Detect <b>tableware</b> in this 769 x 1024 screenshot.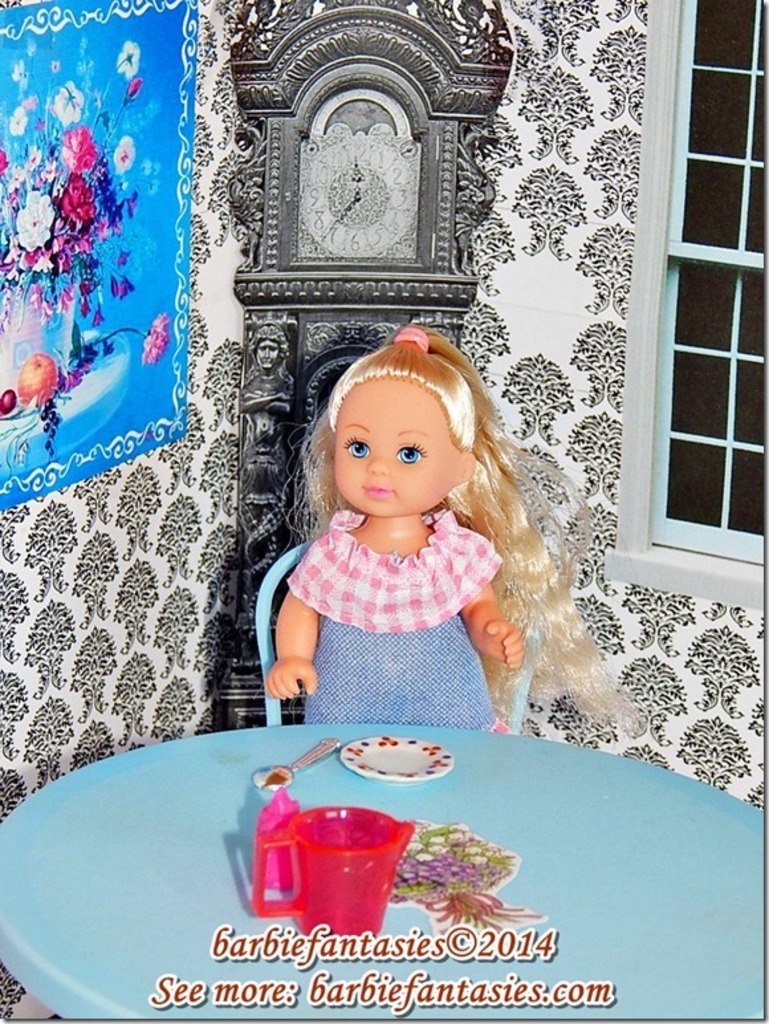
Detection: bbox=[249, 732, 339, 793].
